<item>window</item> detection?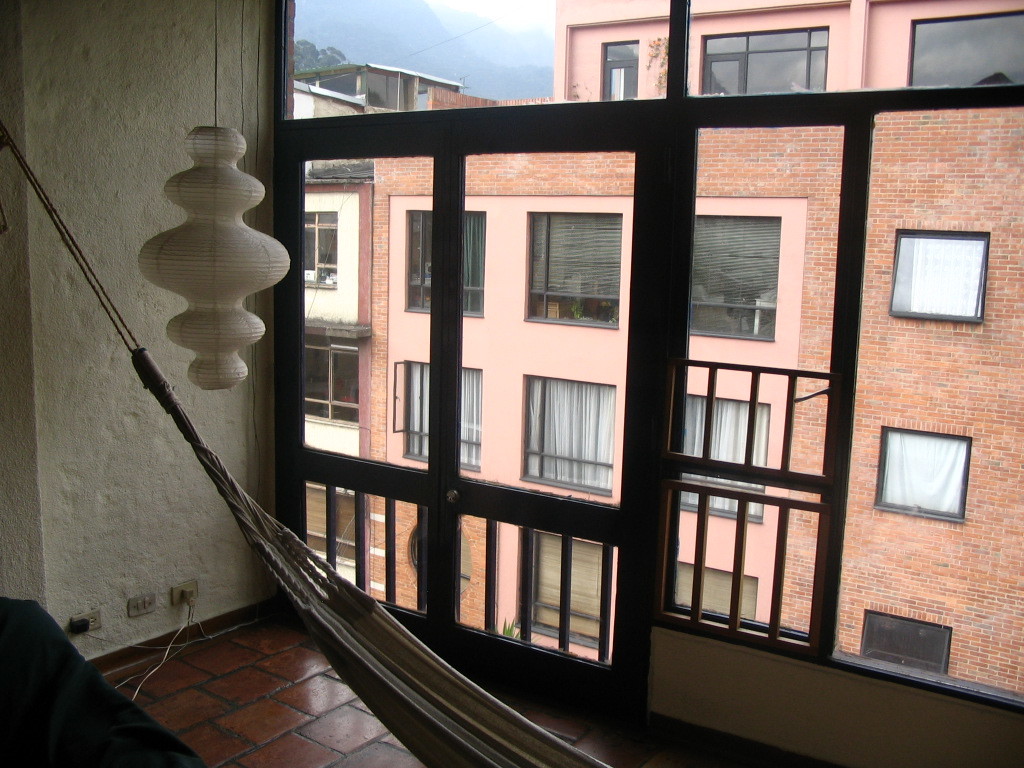
862,606,952,674
